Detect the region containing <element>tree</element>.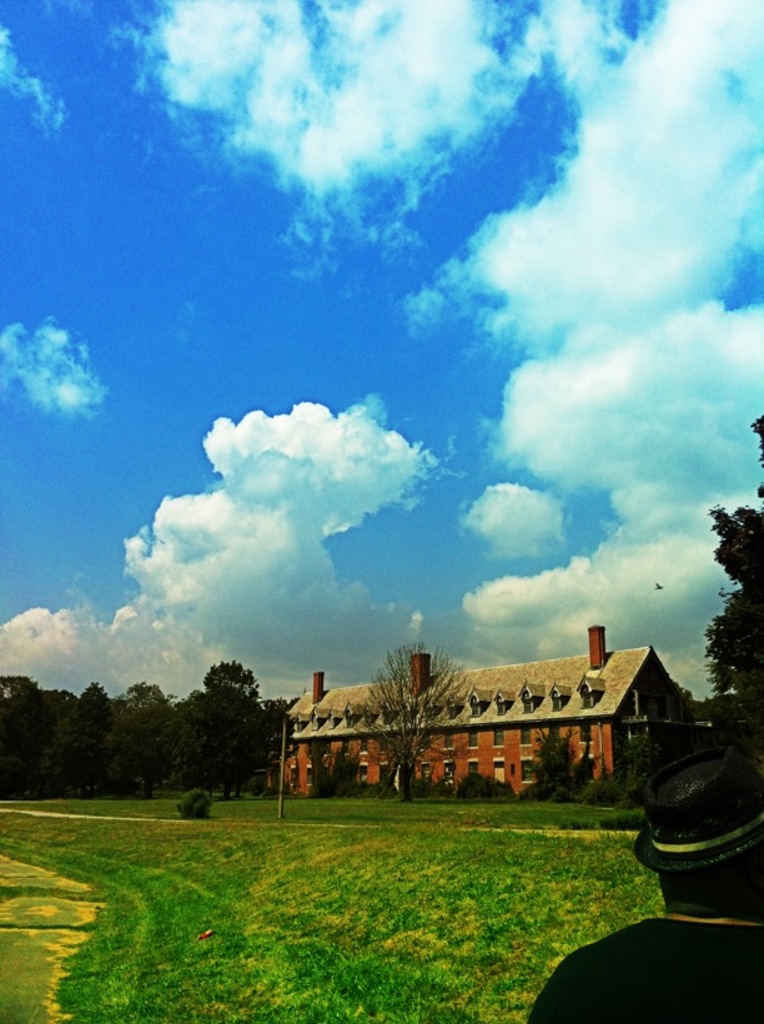
x1=690 y1=403 x2=763 y2=712.
